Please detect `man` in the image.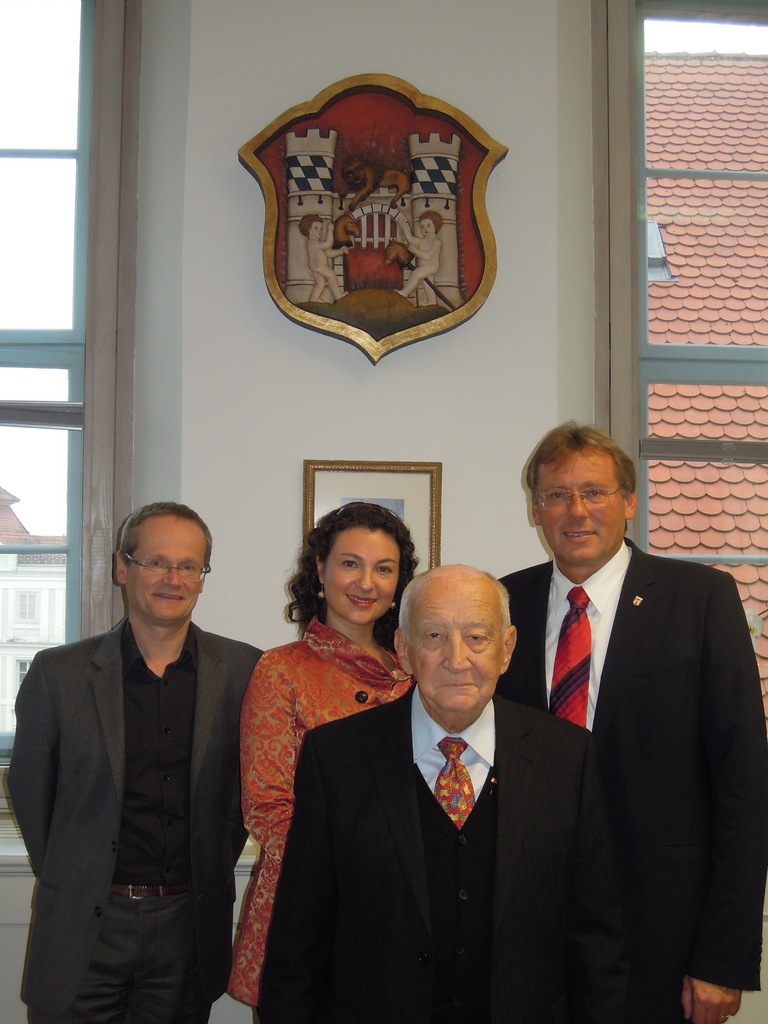
box=[492, 420, 765, 1023].
